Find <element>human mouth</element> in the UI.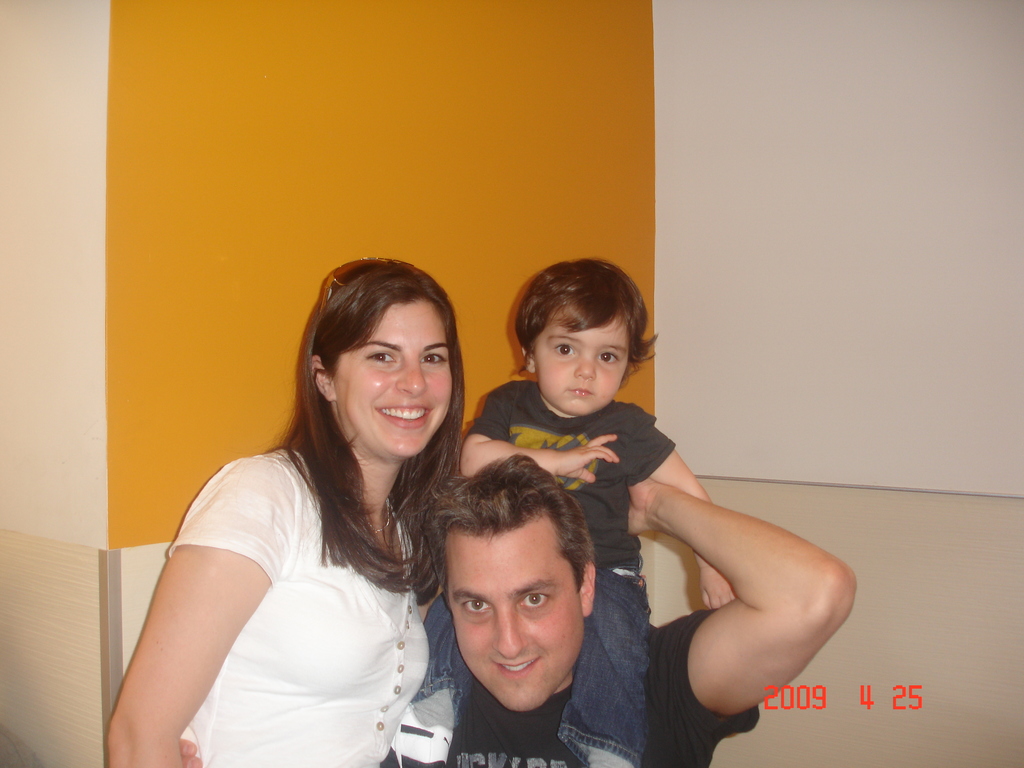
UI element at detection(492, 659, 546, 685).
